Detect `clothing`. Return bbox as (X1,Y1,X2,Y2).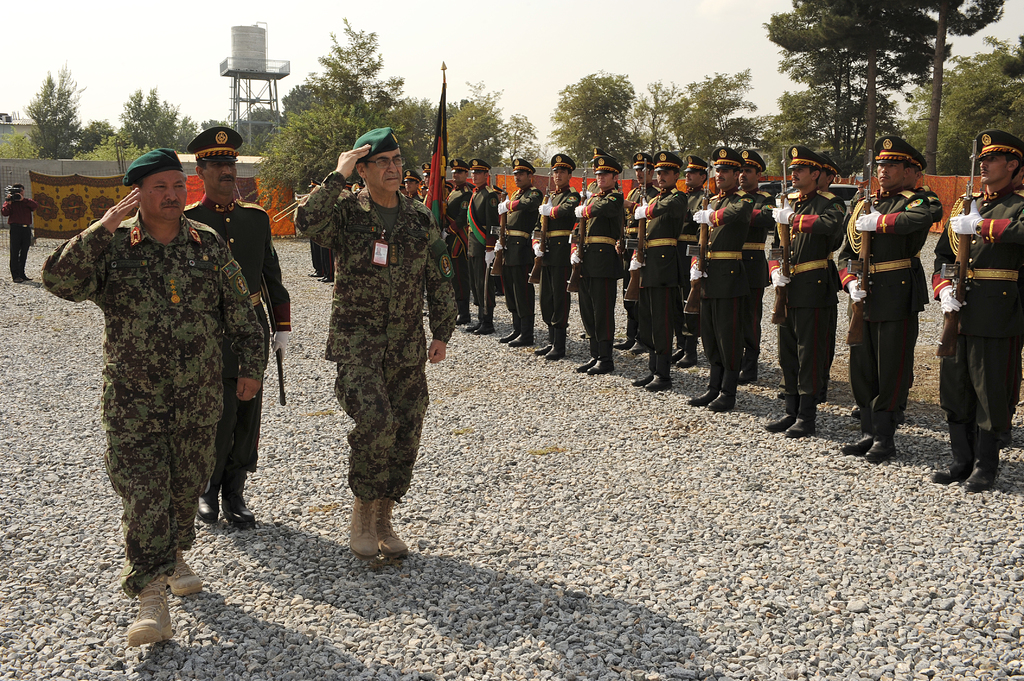
(707,181,776,369).
